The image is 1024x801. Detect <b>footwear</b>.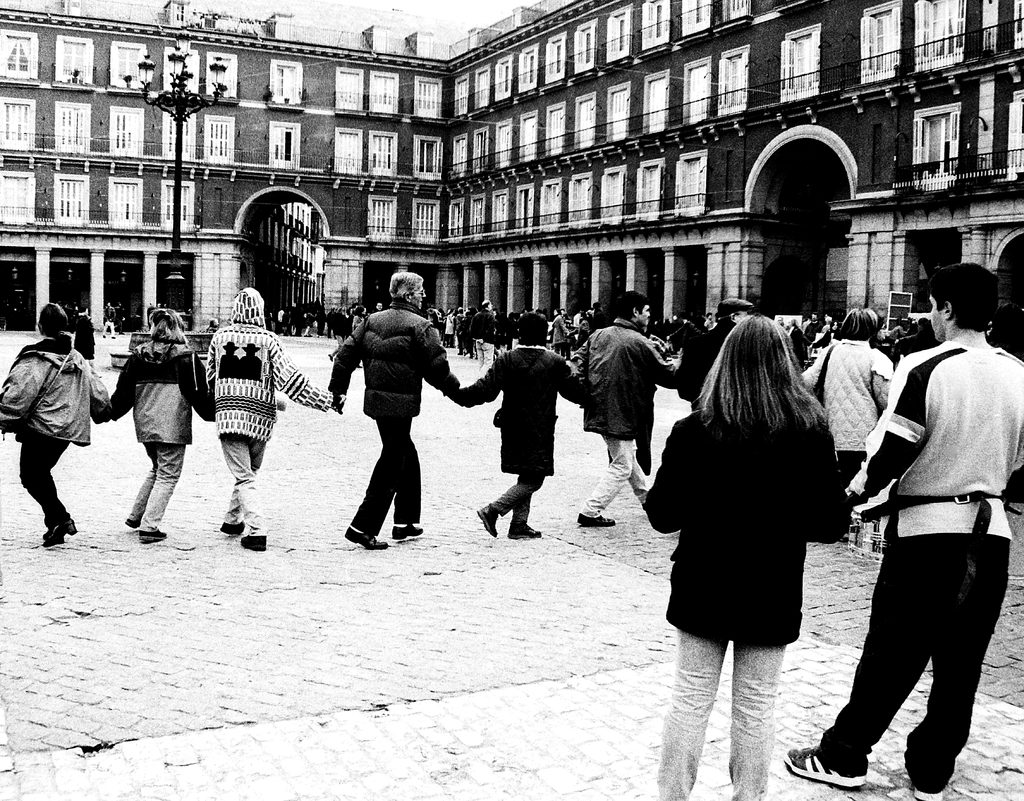
Detection: 125 514 141 530.
